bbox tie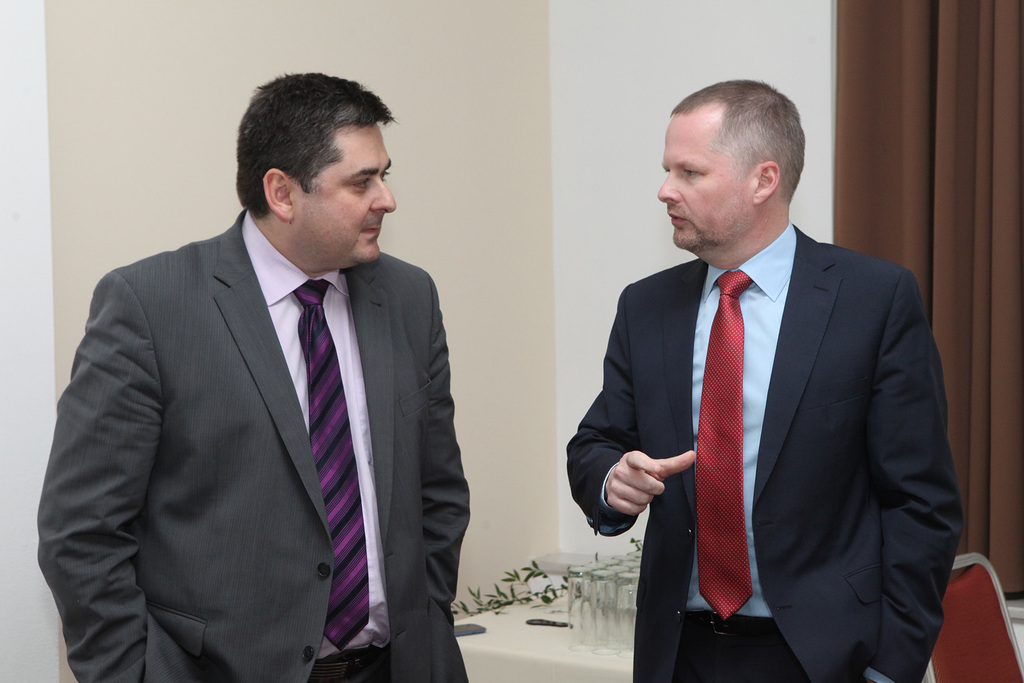
<region>694, 271, 751, 622</region>
